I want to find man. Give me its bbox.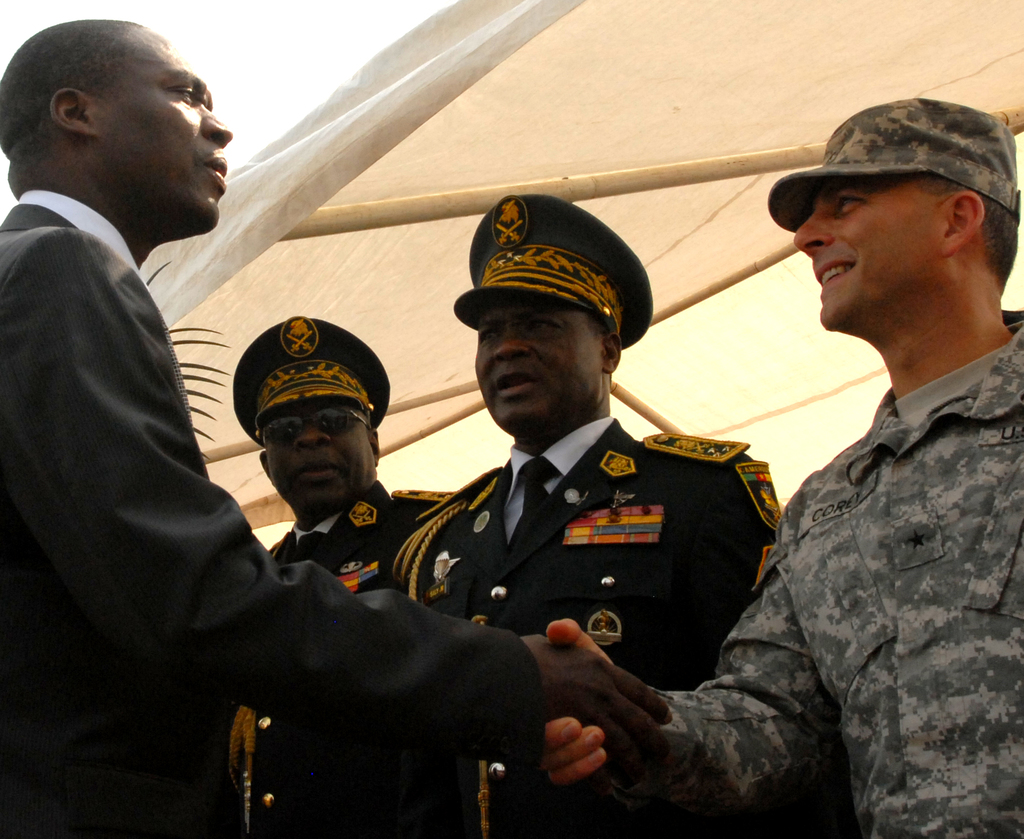
bbox=(383, 181, 789, 838).
